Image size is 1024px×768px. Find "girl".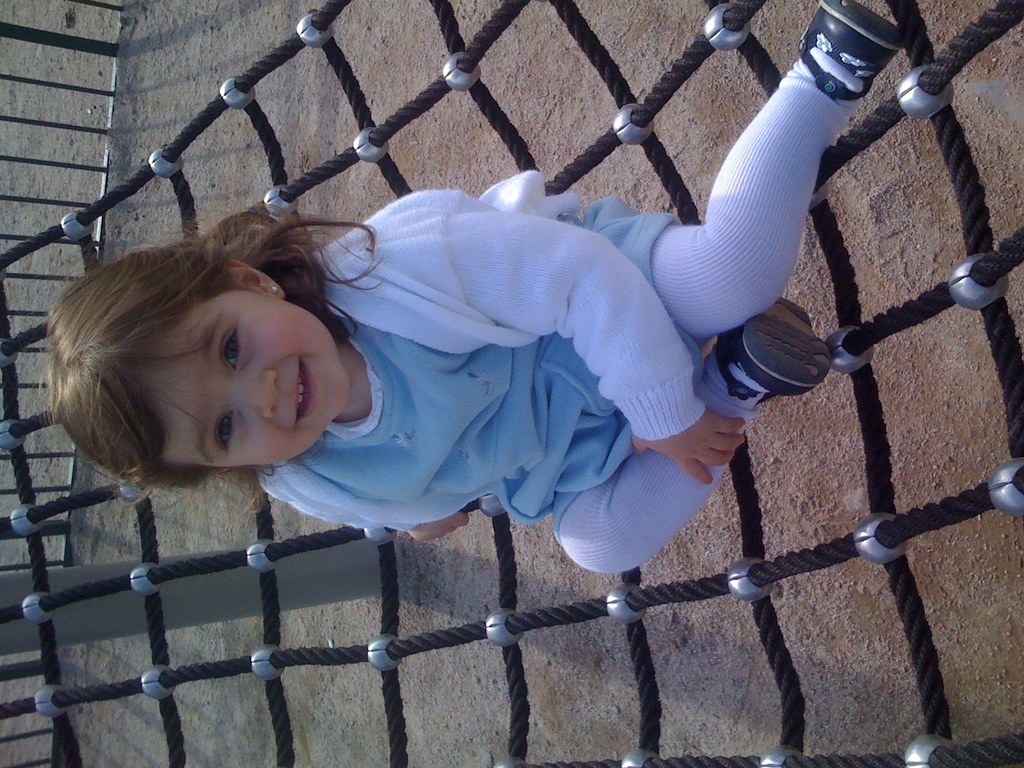
x1=47, y1=39, x2=1023, y2=674.
